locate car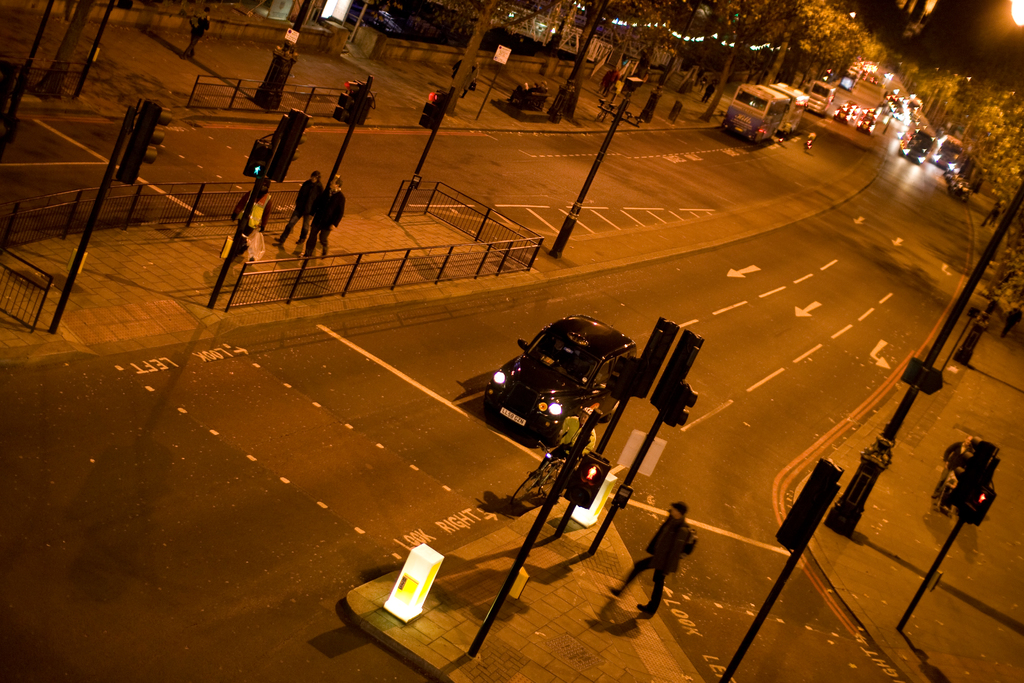
<region>484, 315, 637, 445</region>
